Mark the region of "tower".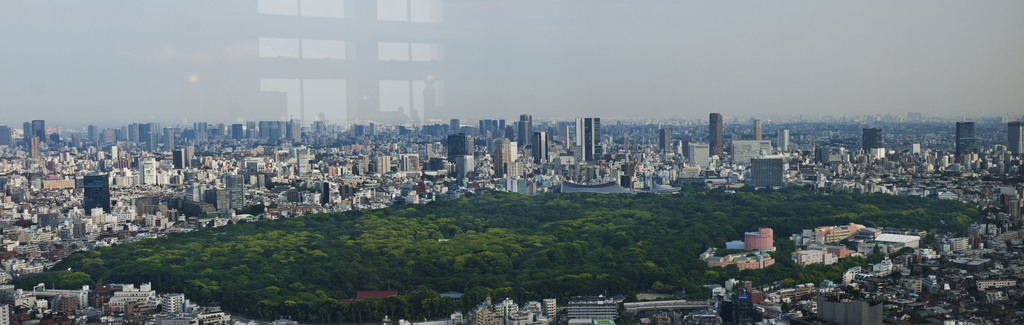
Region: 349, 124, 360, 138.
